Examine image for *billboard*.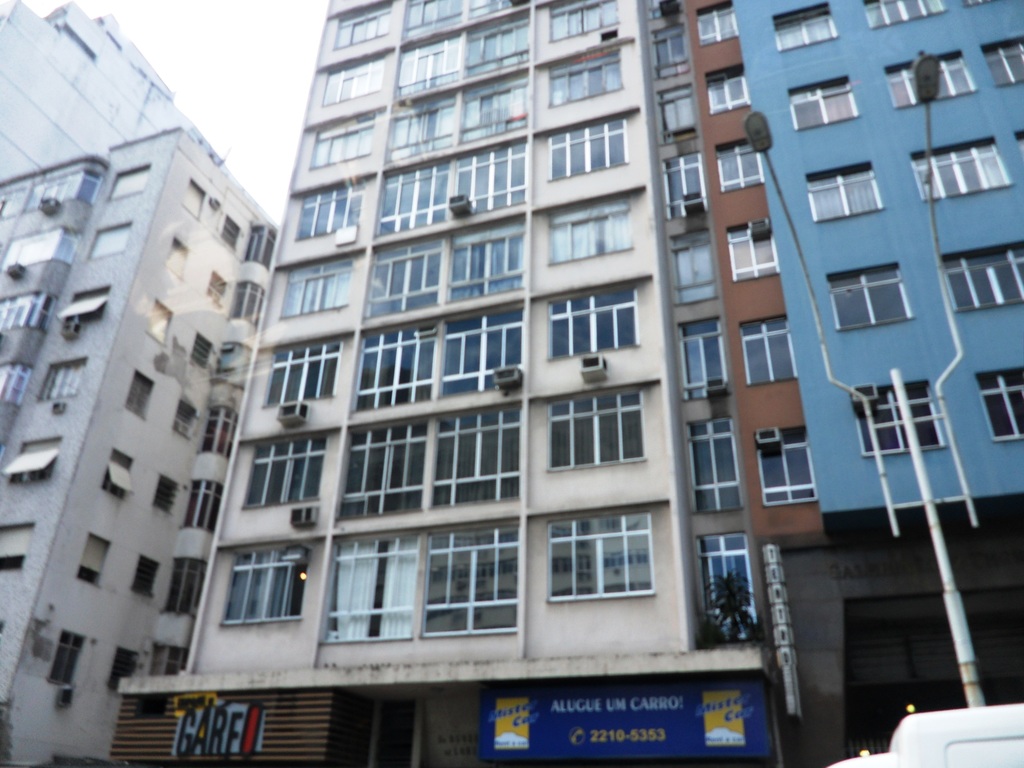
Examination result: x1=486, y1=679, x2=767, y2=757.
